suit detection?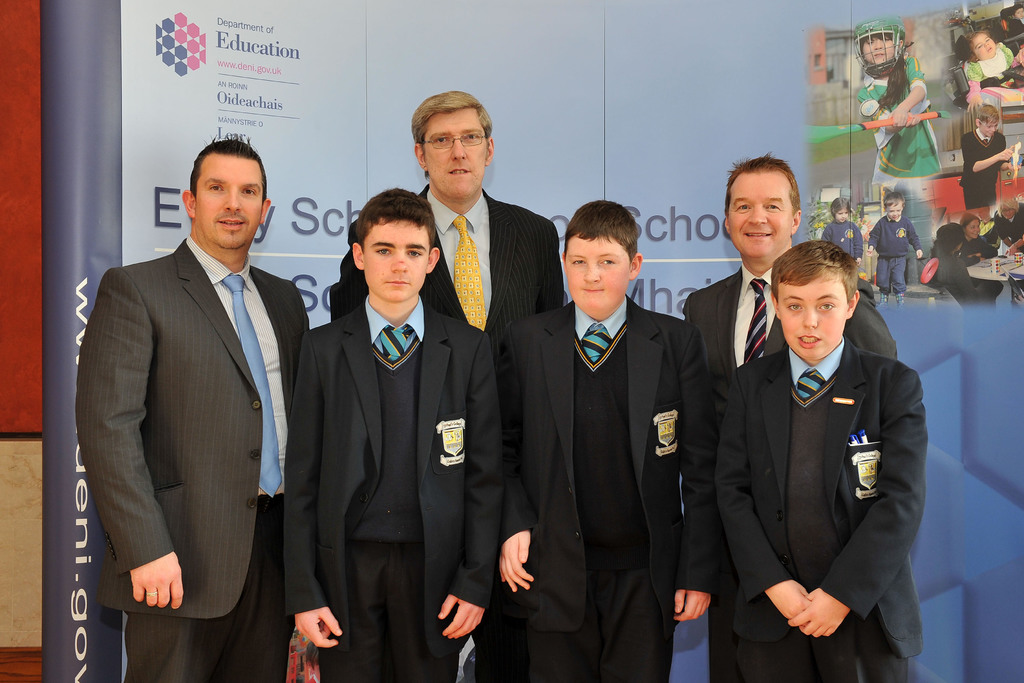
[716,345,927,682]
